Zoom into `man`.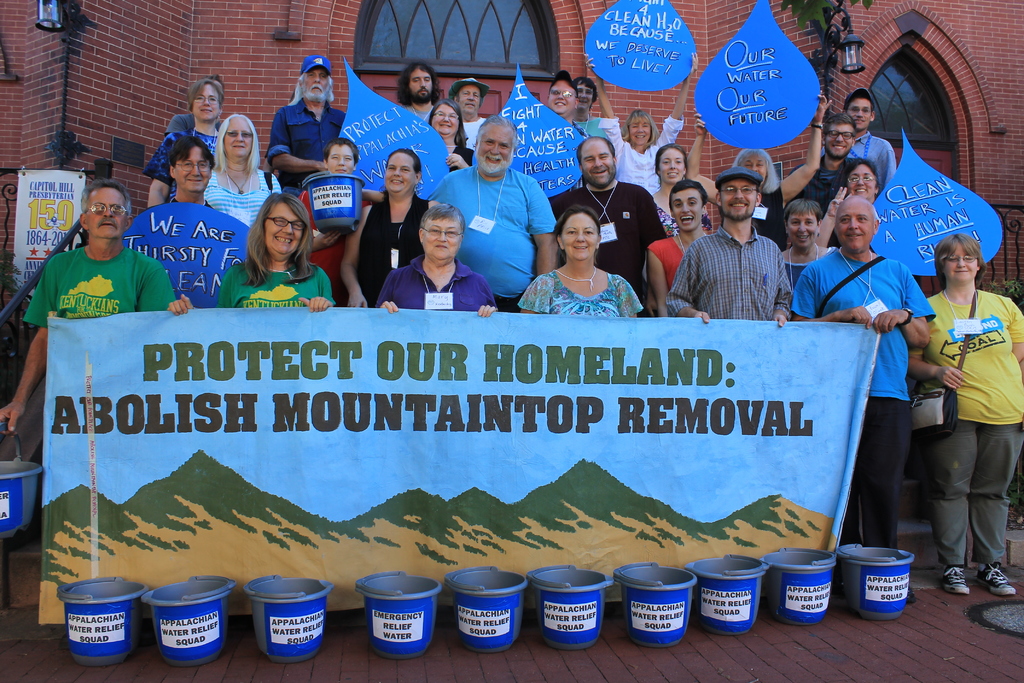
Zoom target: {"x1": 428, "y1": 124, "x2": 582, "y2": 325}.
